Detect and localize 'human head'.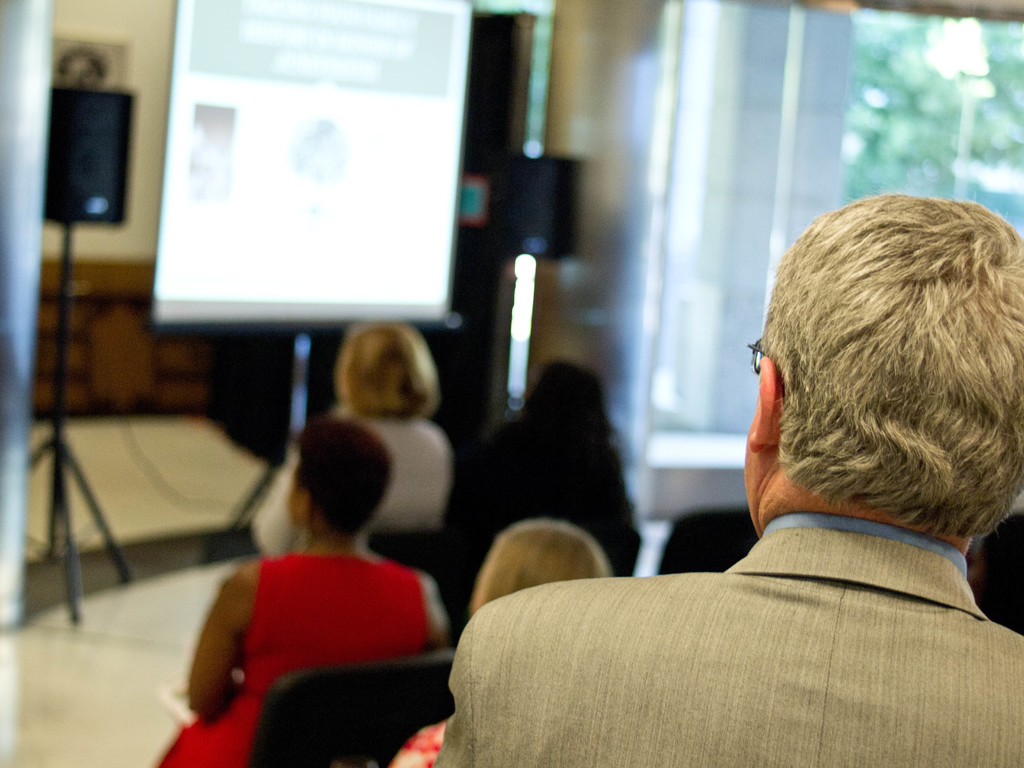
Localized at [left=745, top=193, right=1014, bottom=578].
